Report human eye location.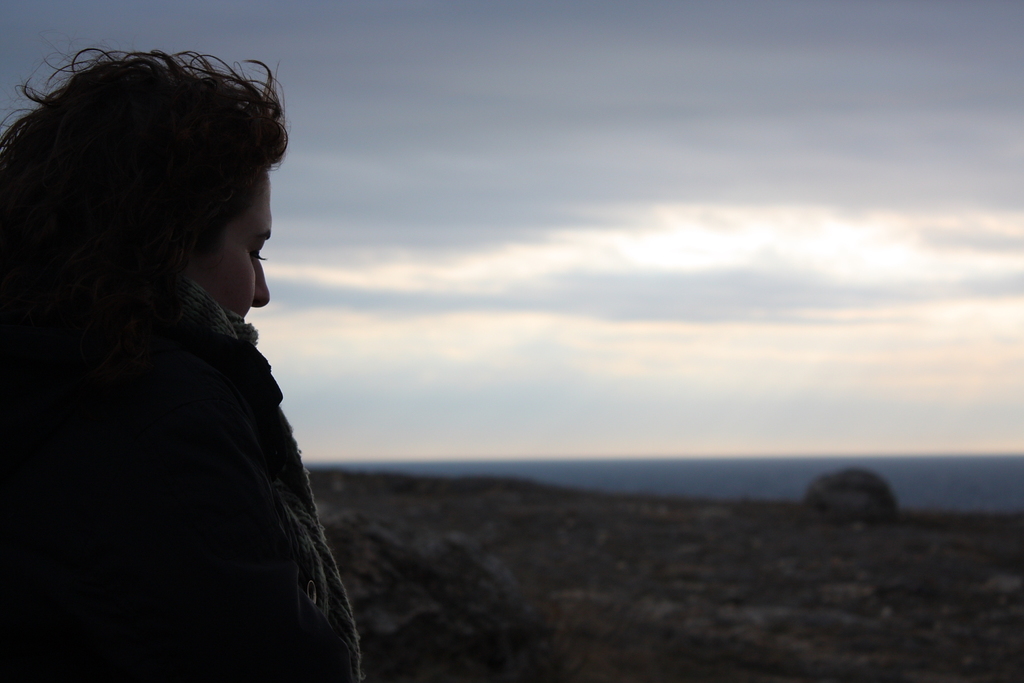
Report: <bbox>248, 242, 274, 267</bbox>.
